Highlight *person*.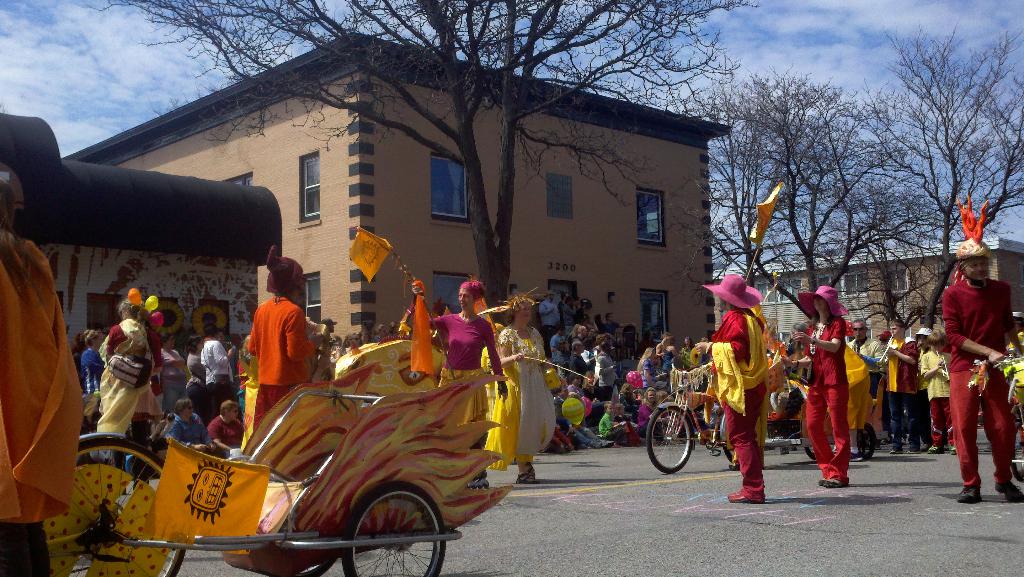
Highlighted region: select_region(789, 279, 853, 489).
